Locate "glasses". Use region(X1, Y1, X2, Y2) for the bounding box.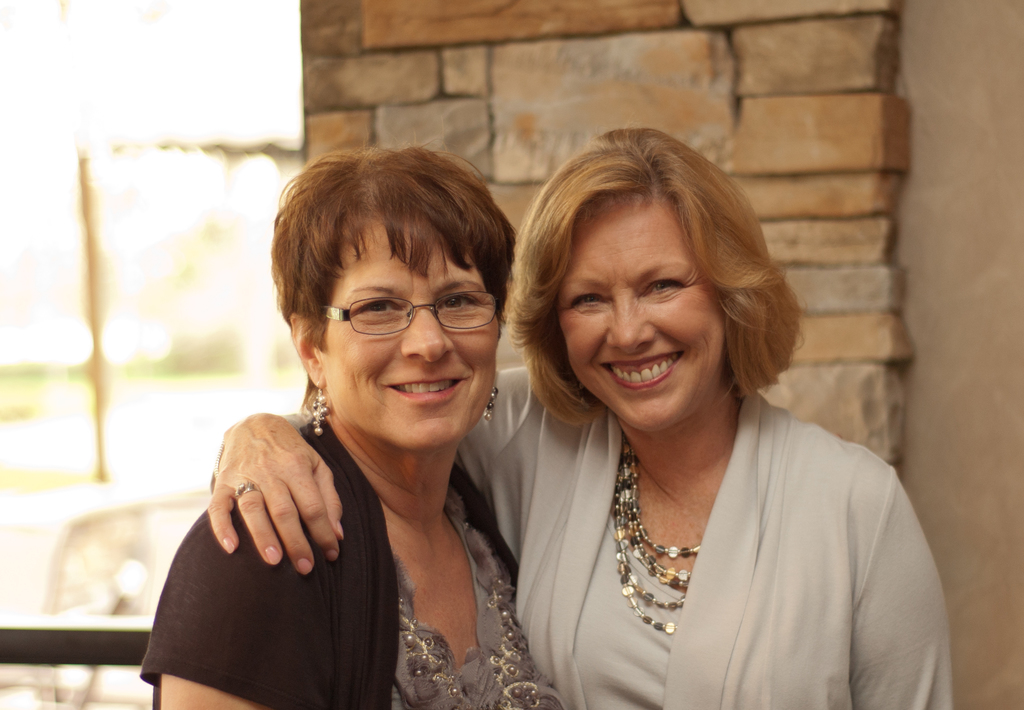
region(314, 292, 513, 337).
